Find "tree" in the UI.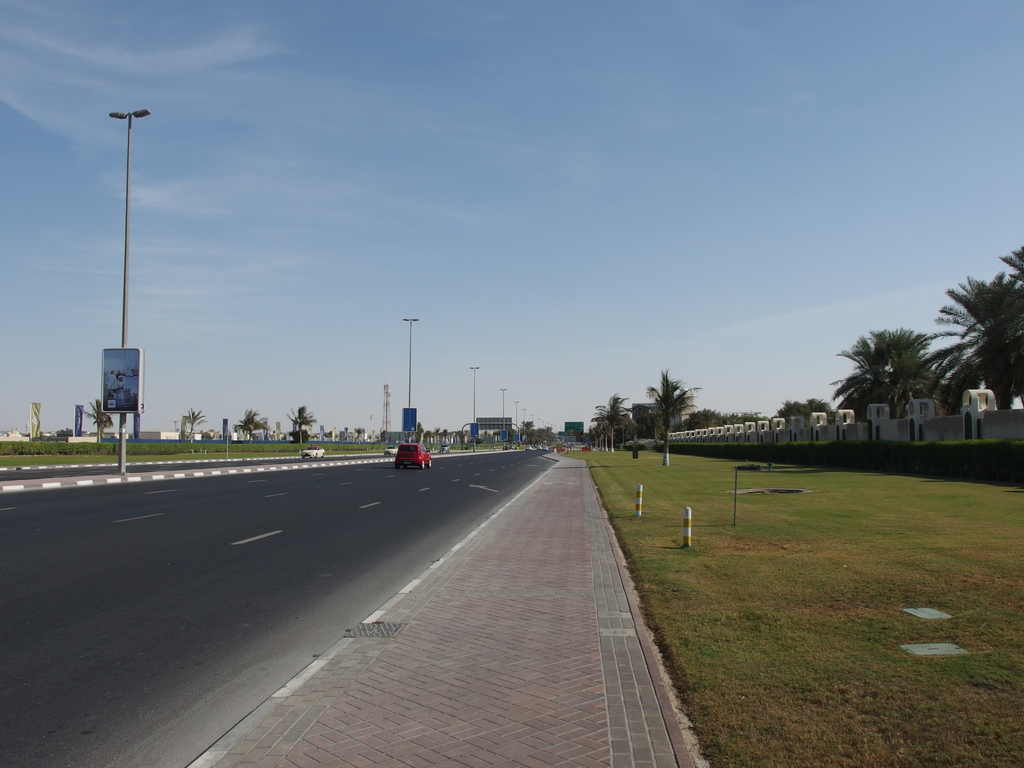
UI element at <bbox>602, 394, 629, 447</bbox>.
